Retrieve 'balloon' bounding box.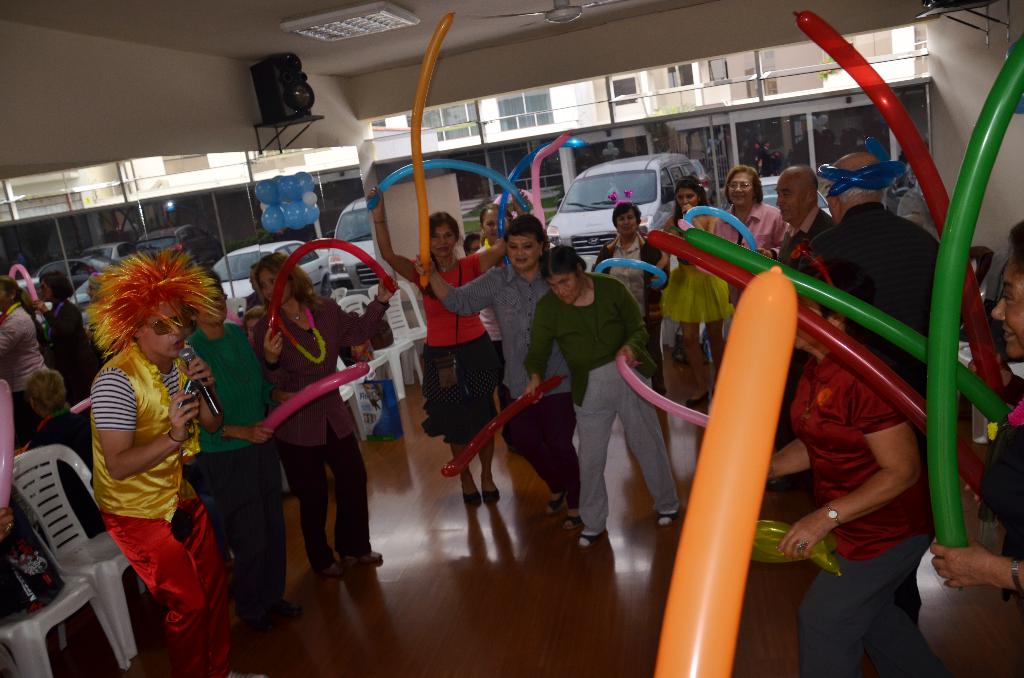
Bounding box: [305, 206, 322, 222].
